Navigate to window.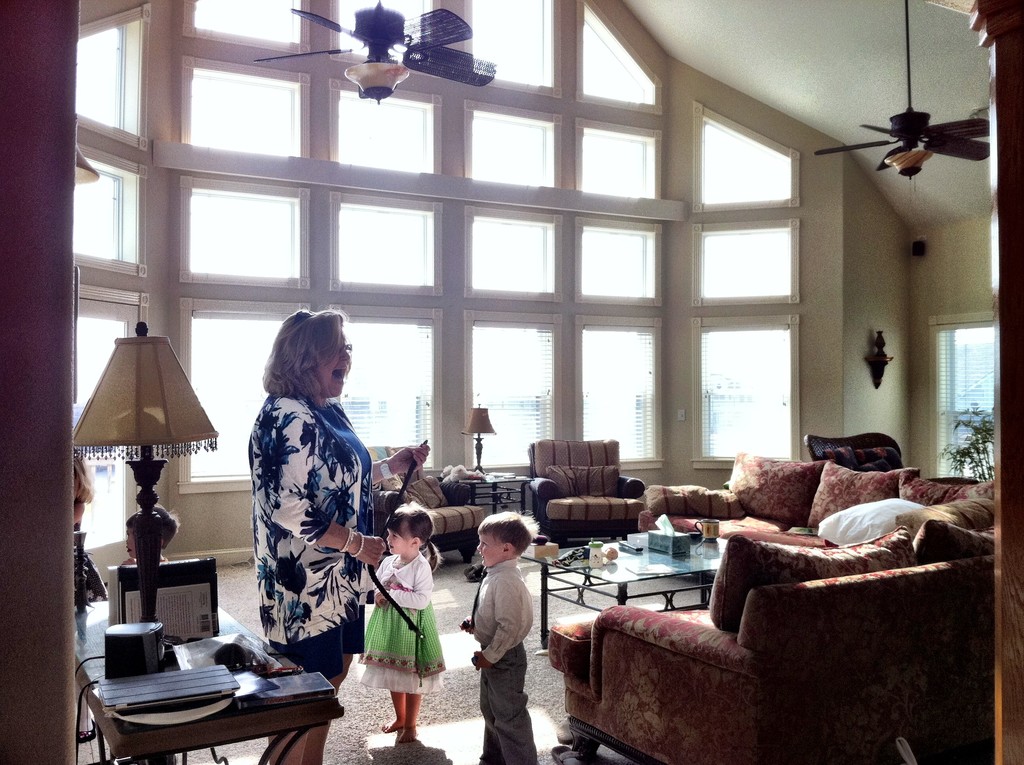
Navigation target: l=579, t=129, r=655, b=198.
